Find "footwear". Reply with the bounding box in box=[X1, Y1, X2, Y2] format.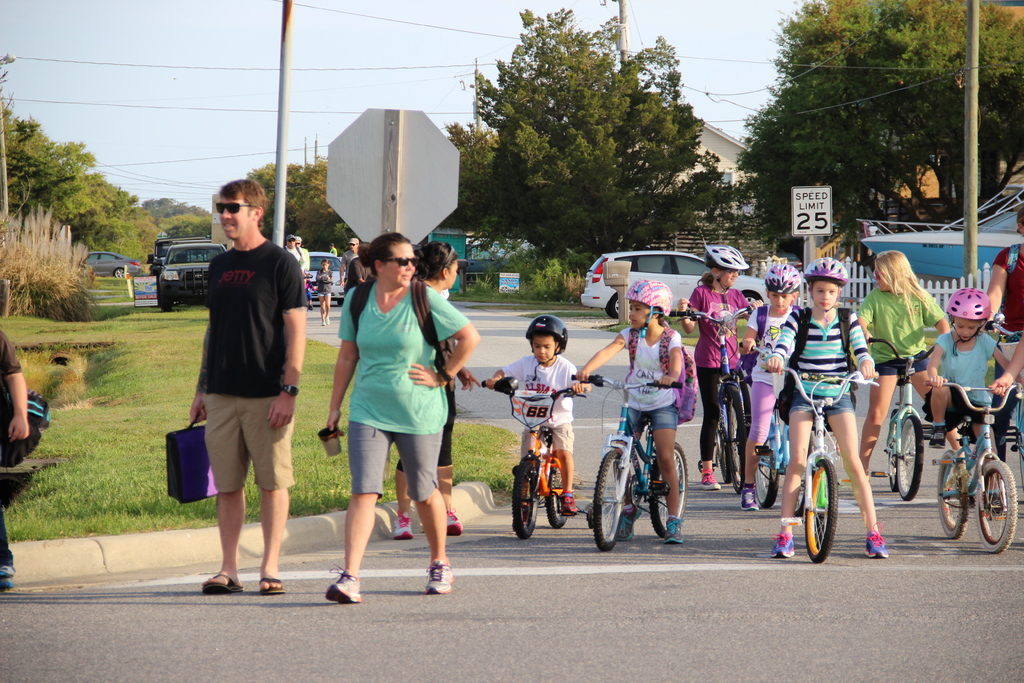
box=[618, 504, 641, 541].
